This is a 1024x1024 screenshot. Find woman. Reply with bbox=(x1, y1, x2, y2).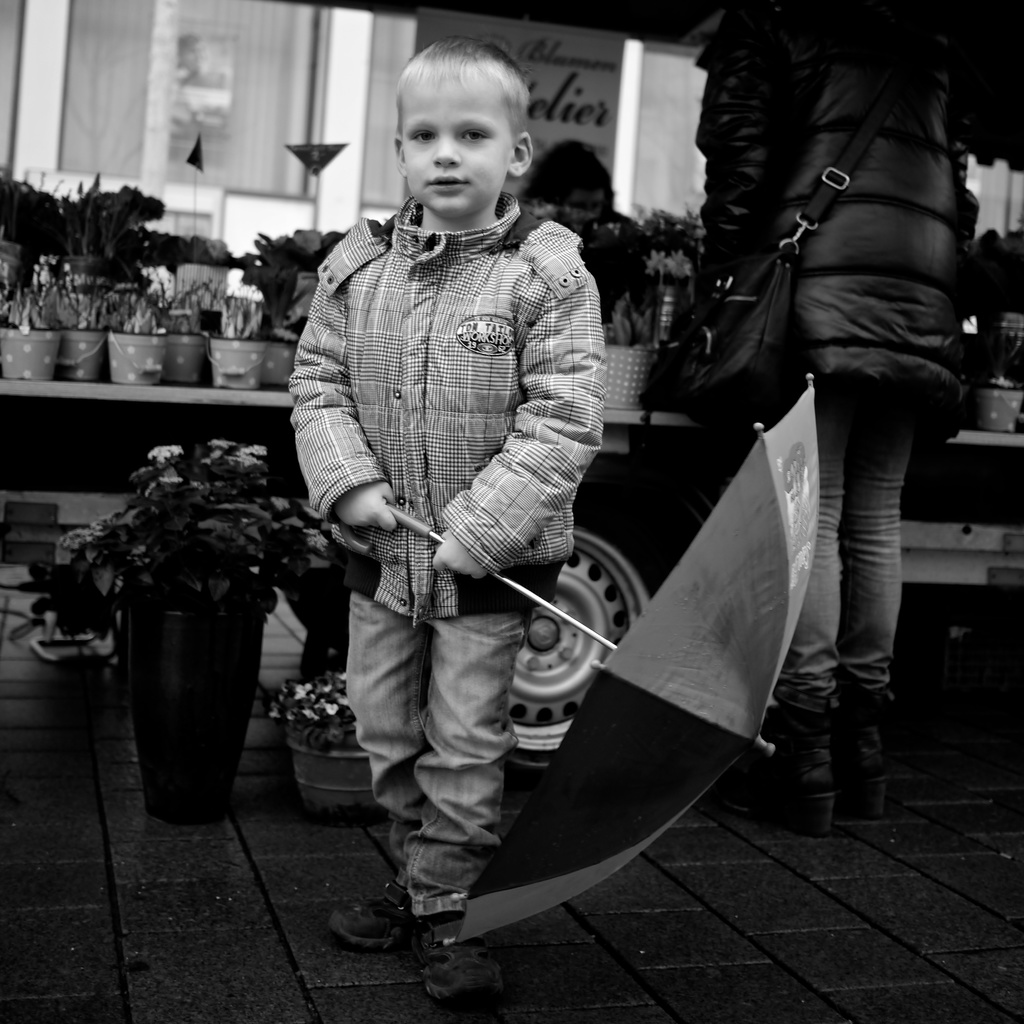
bbox=(699, 0, 982, 841).
